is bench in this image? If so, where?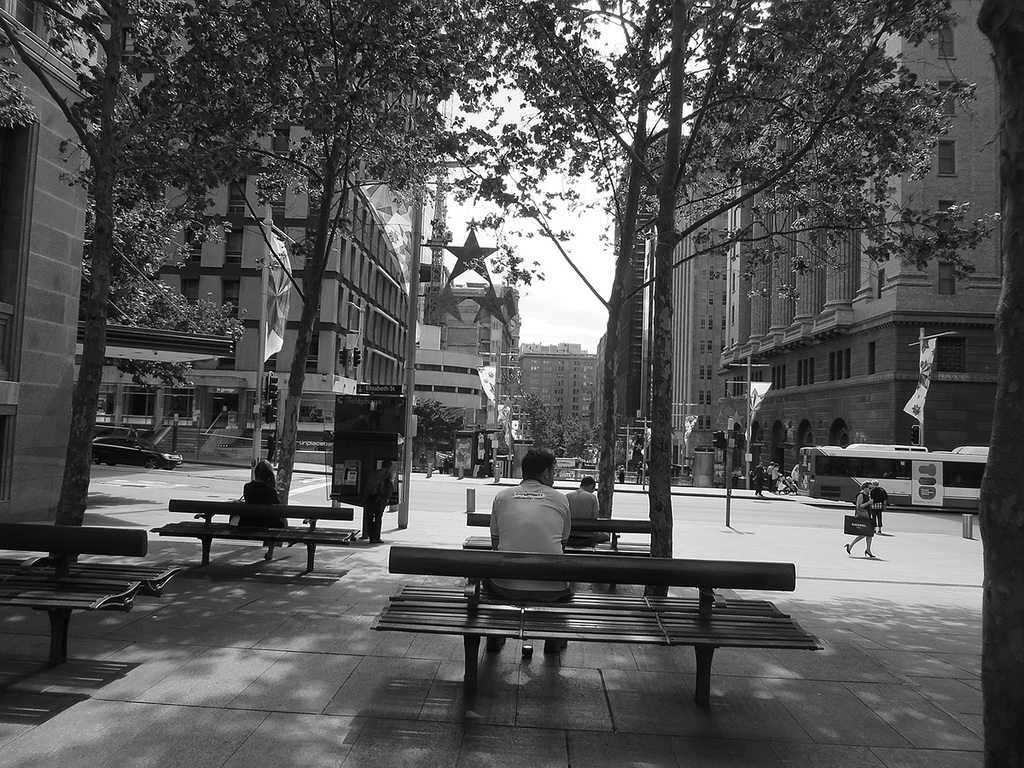
Yes, at (left=459, top=512, right=664, bottom=588).
